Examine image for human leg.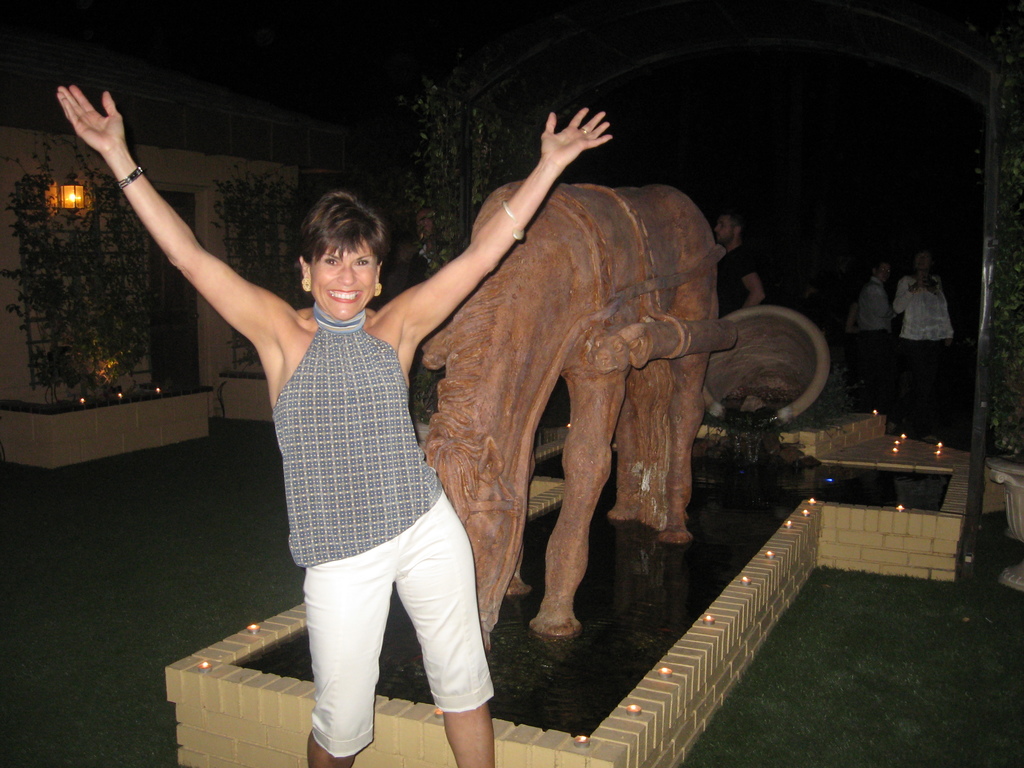
Examination result: [397,500,497,767].
